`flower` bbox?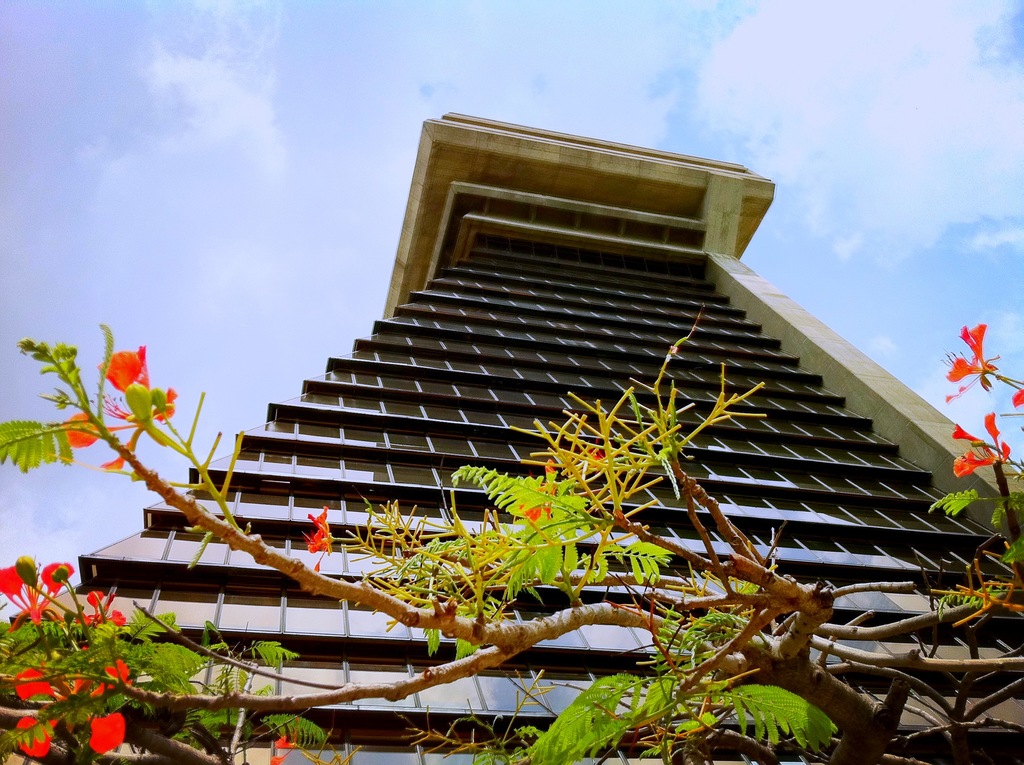
[948, 411, 1009, 478]
